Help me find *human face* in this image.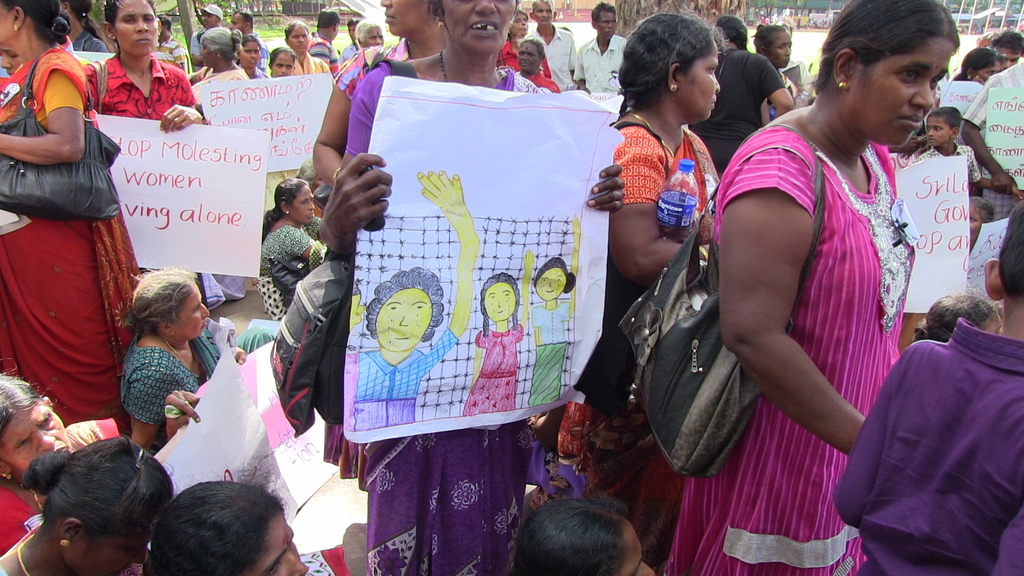
Found it: Rect(108, 0, 166, 51).
